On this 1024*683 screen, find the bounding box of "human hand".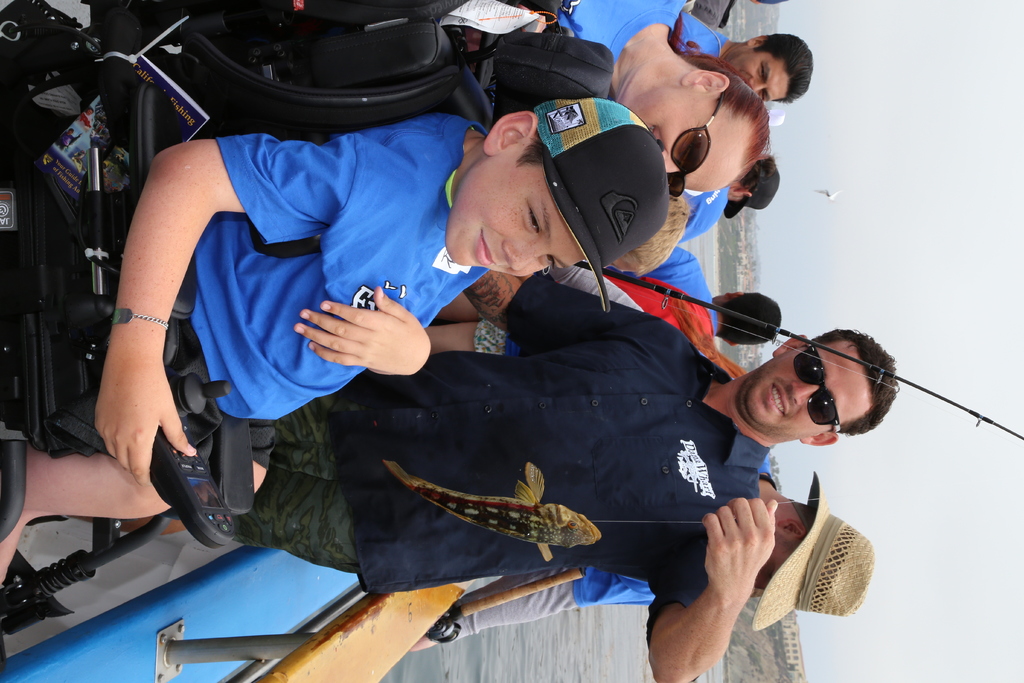
Bounding box: 462,24,485,72.
